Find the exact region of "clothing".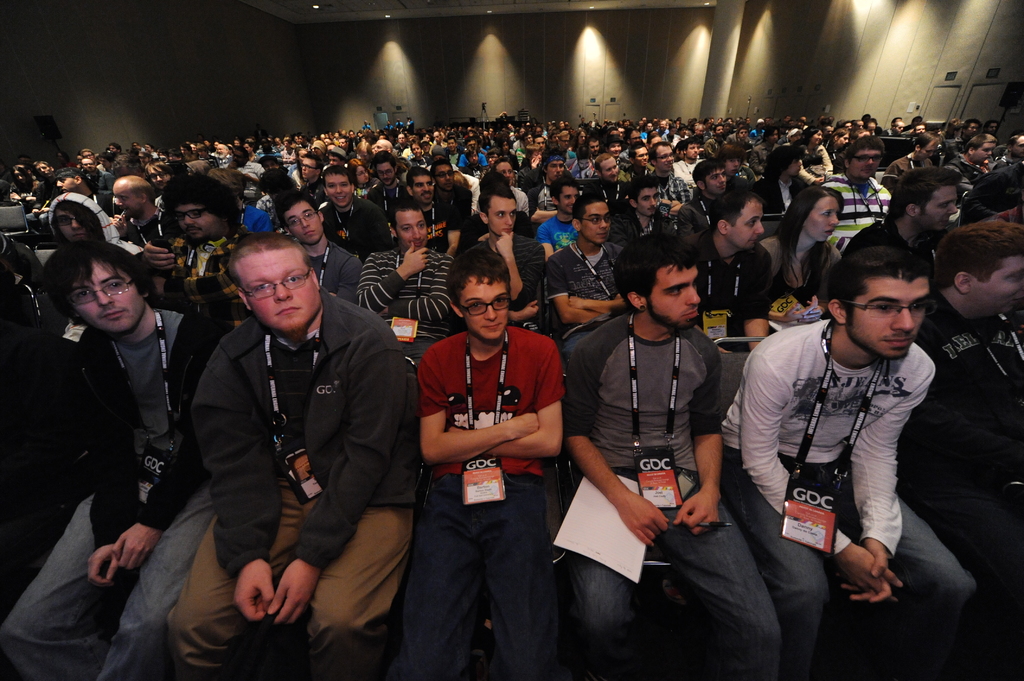
Exact region: {"x1": 217, "y1": 156, "x2": 230, "y2": 167}.
